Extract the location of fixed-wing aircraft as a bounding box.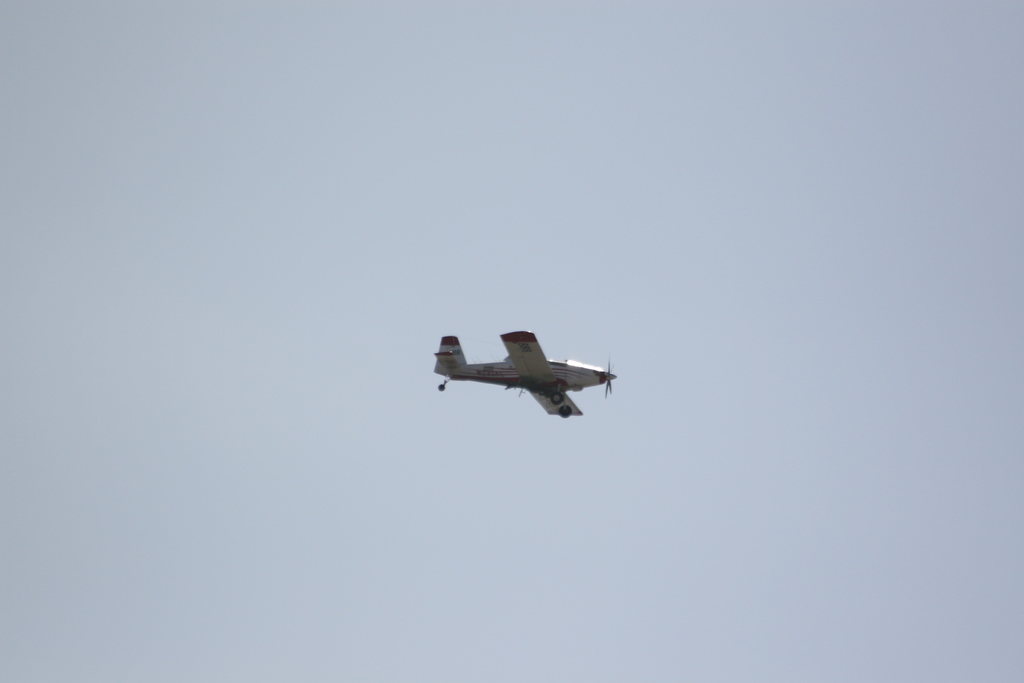
region(431, 327, 619, 422).
